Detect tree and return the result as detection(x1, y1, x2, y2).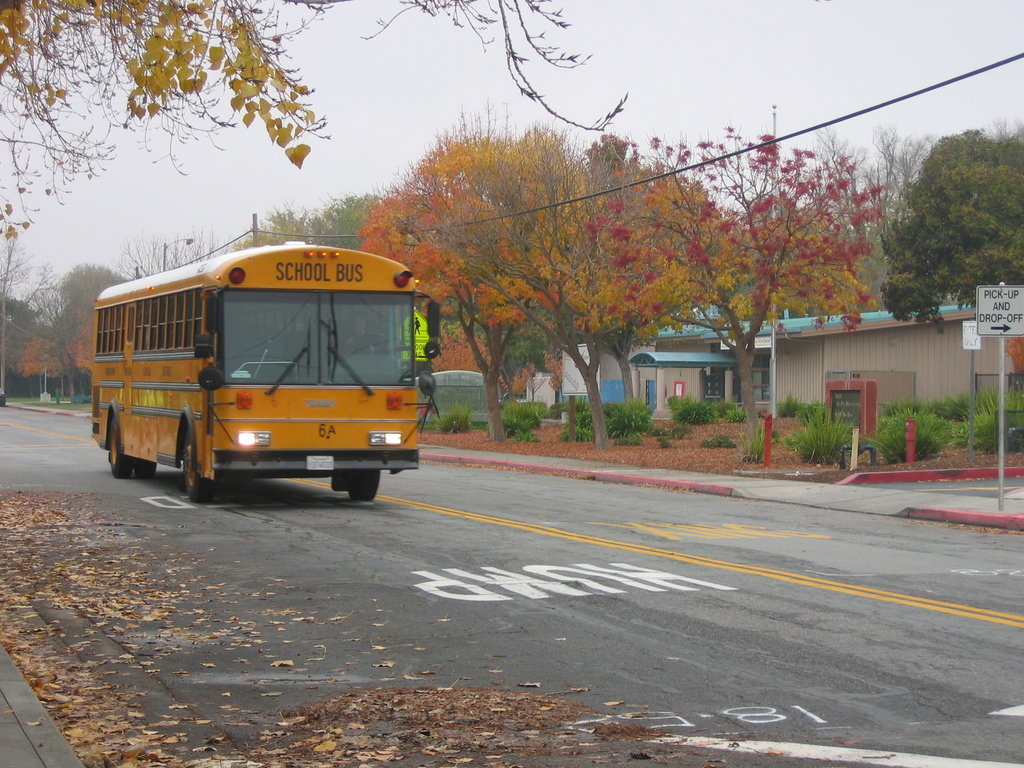
detection(8, 253, 38, 413).
